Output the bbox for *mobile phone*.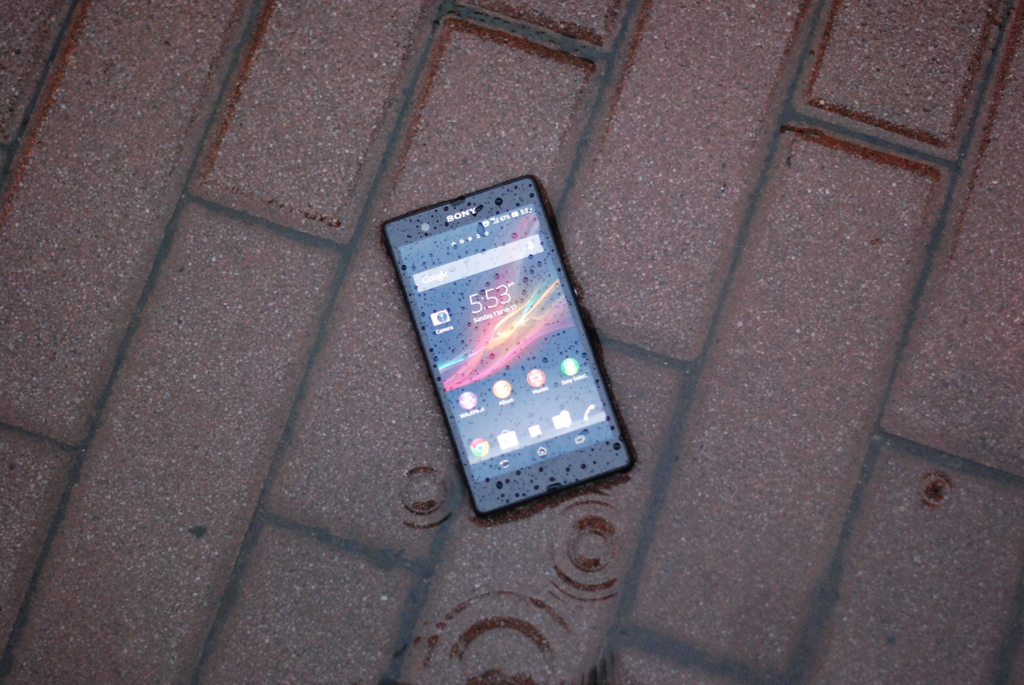
pyautogui.locateOnScreen(377, 172, 639, 517).
